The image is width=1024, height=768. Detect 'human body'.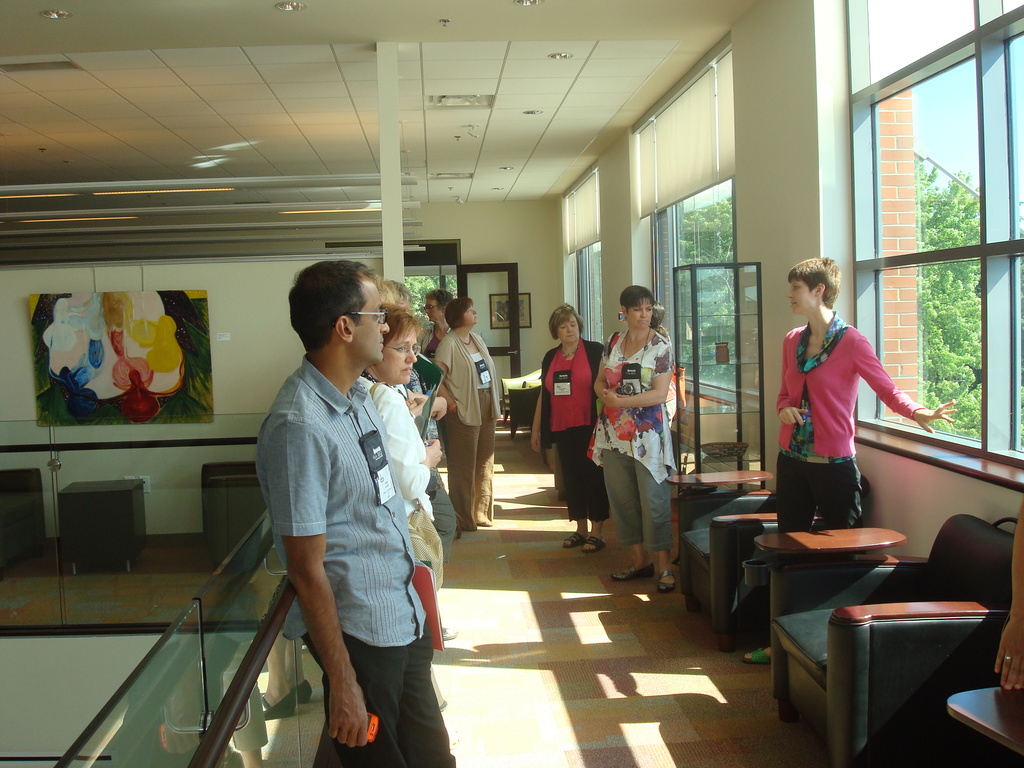
Detection: l=228, t=284, r=448, b=767.
